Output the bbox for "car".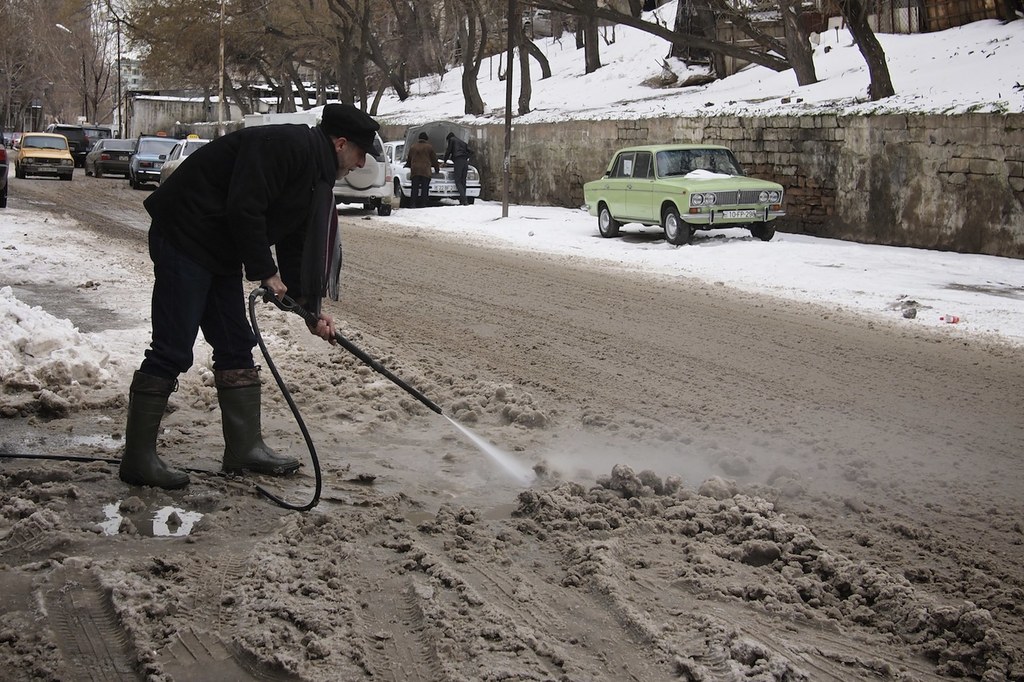
(left=587, top=139, right=792, bottom=241).
